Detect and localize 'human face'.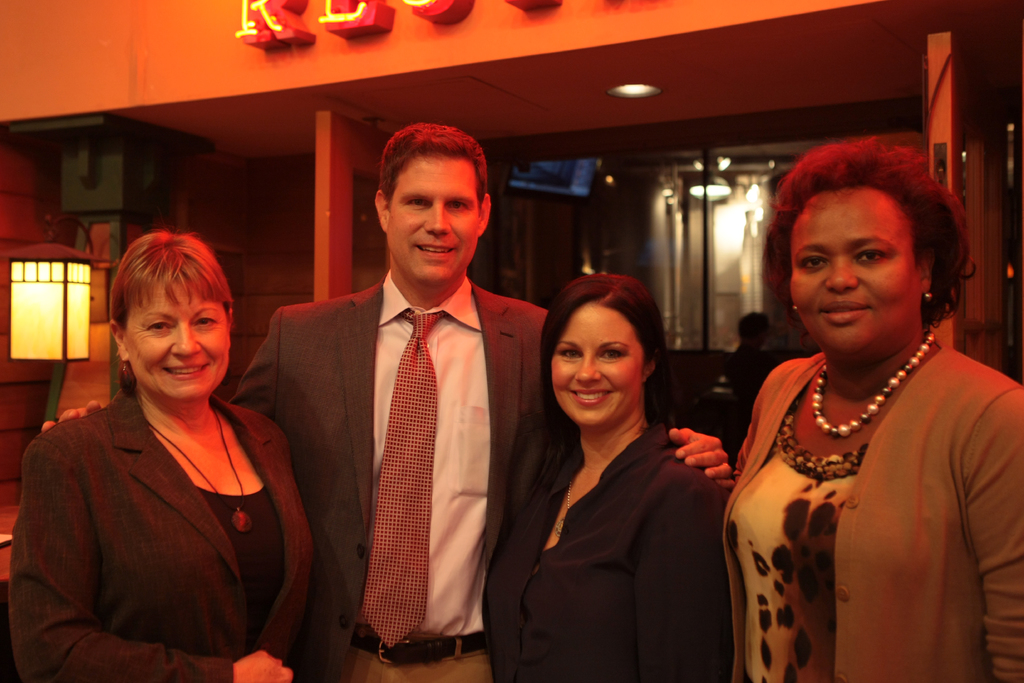
Localized at left=388, top=153, right=481, bottom=279.
